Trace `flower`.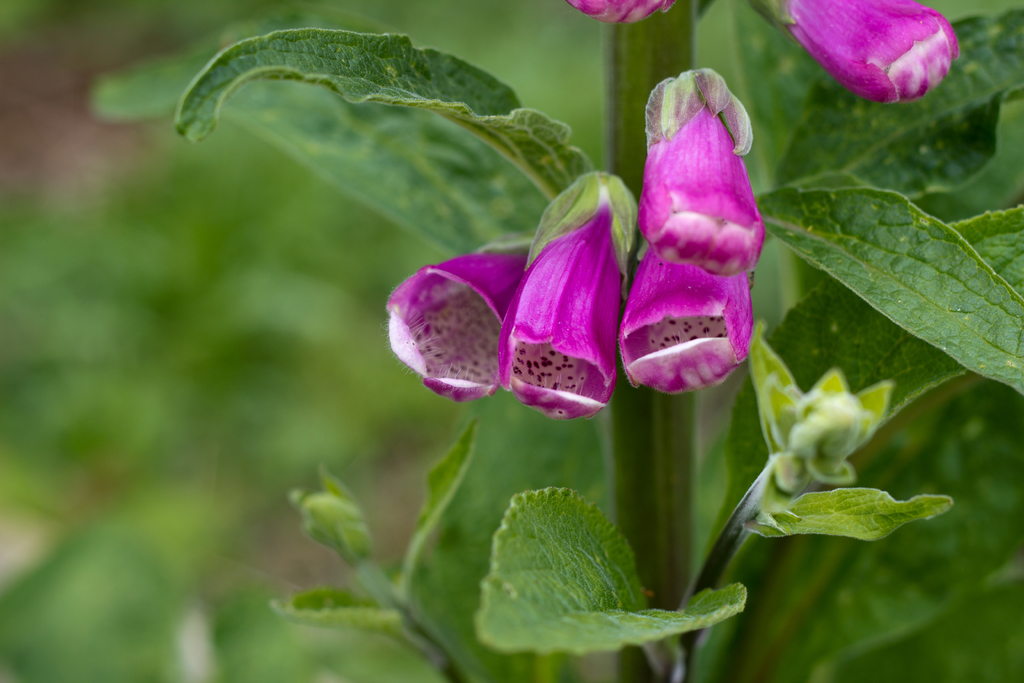
Traced to (x1=404, y1=108, x2=749, y2=419).
